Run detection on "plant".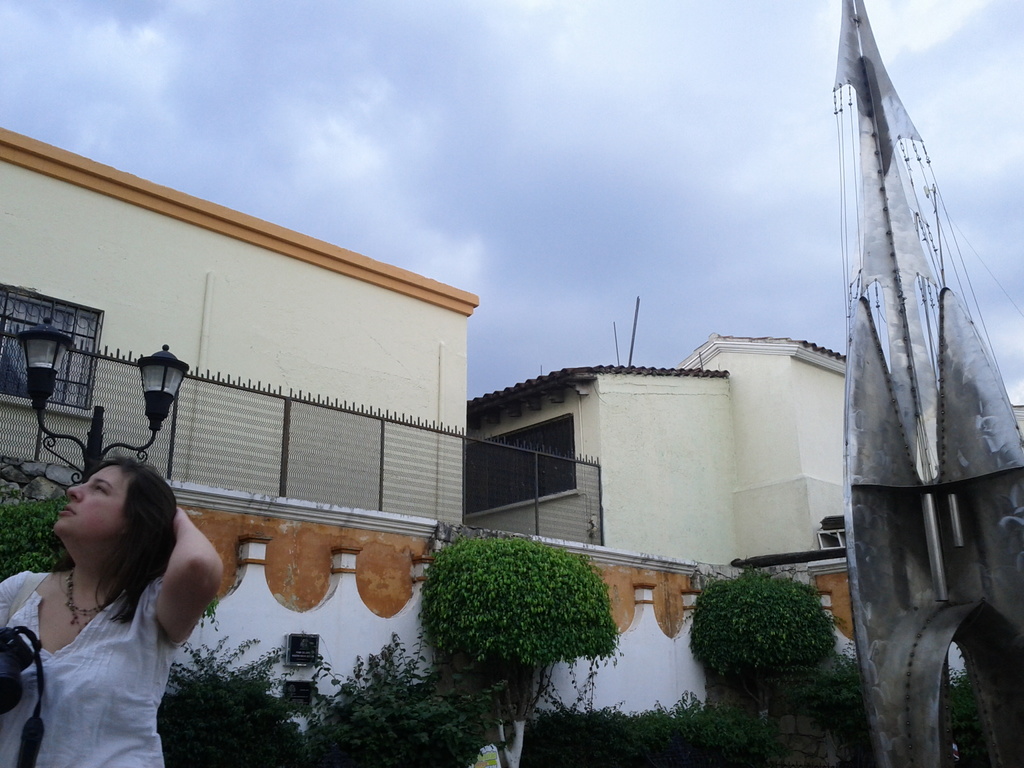
Result: 303/631/483/764.
